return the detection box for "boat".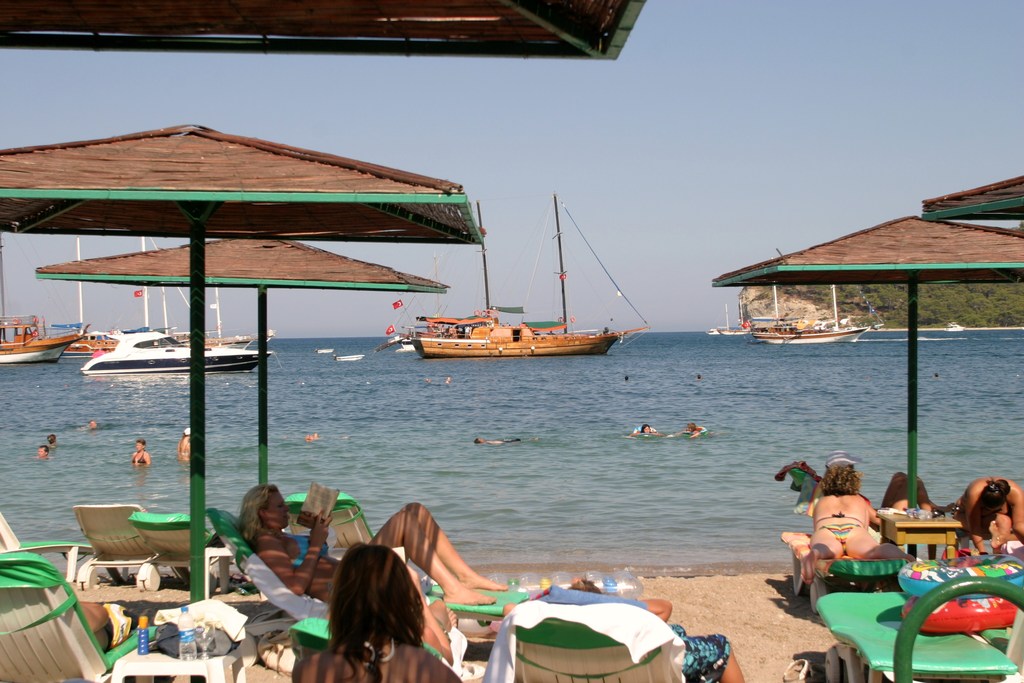
[left=384, top=220, right=657, bottom=374].
